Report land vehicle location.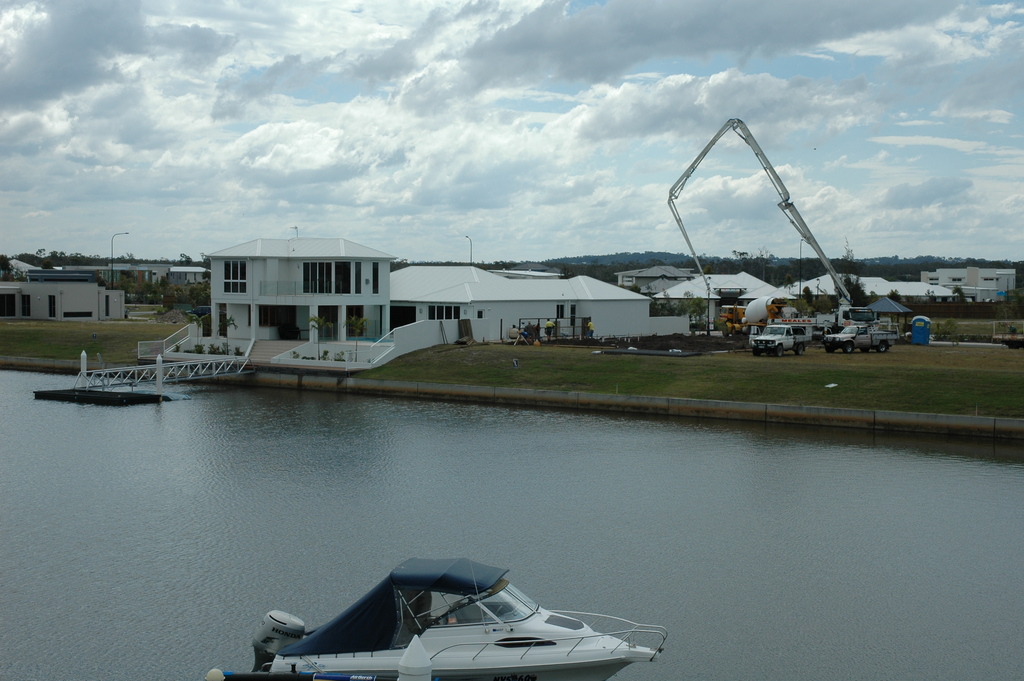
Report: left=719, top=297, right=789, bottom=335.
